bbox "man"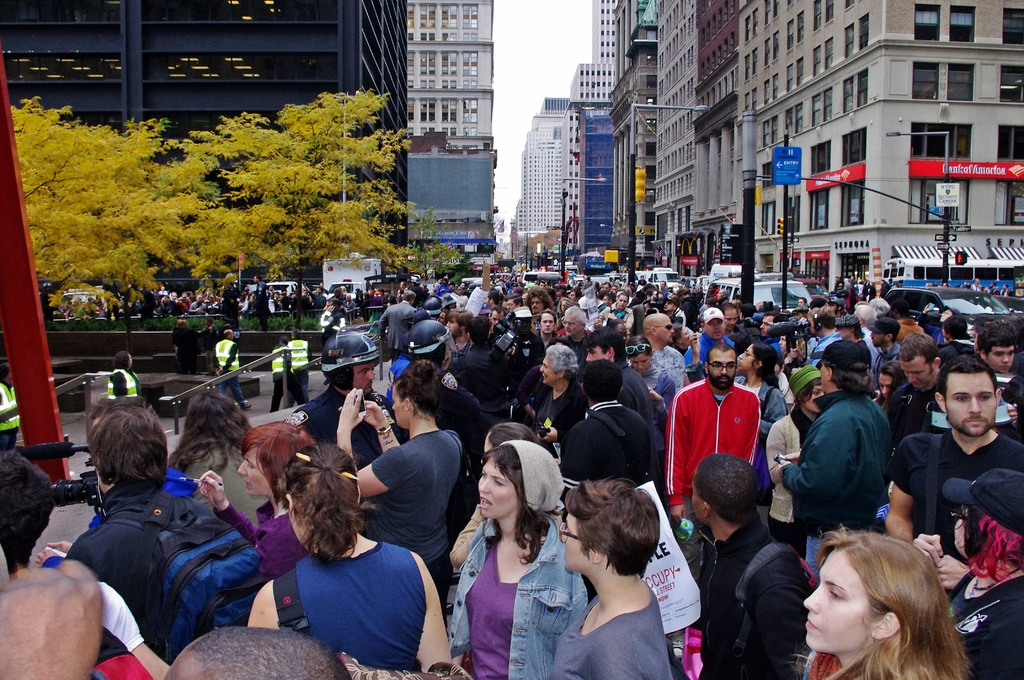
{"left": 532, "top": 308, "right": 561, "bottom": 352}
